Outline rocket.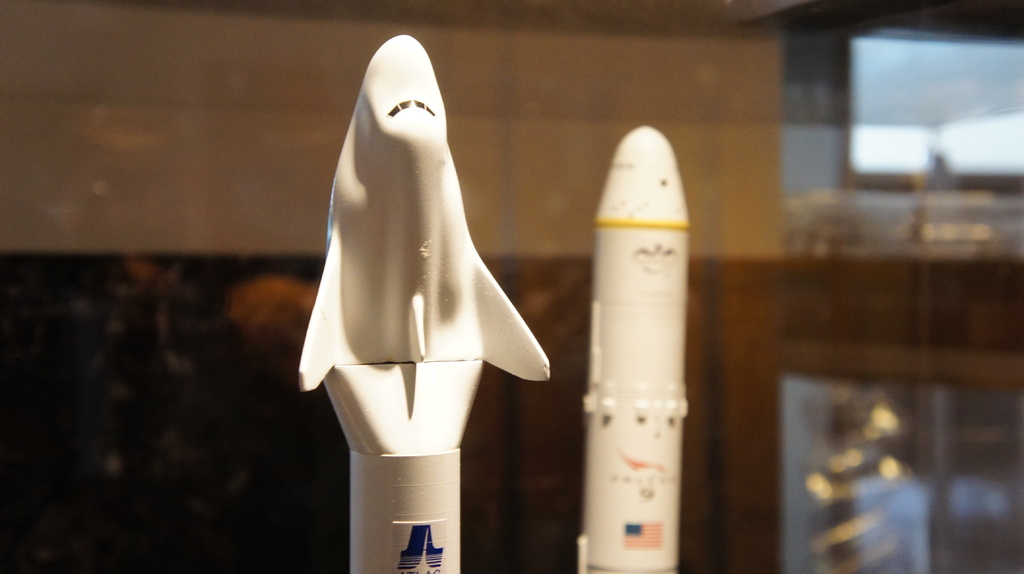
Outline: 576, 119, 689, 573.
